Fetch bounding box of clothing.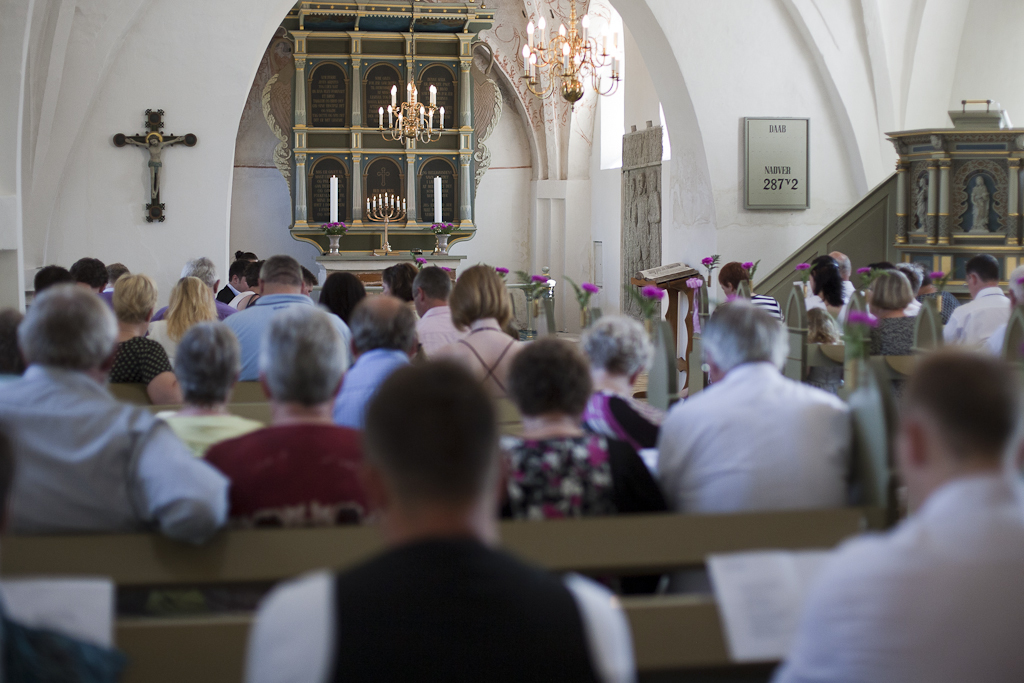
Bbox: <box>745,294,789,325</box>.
